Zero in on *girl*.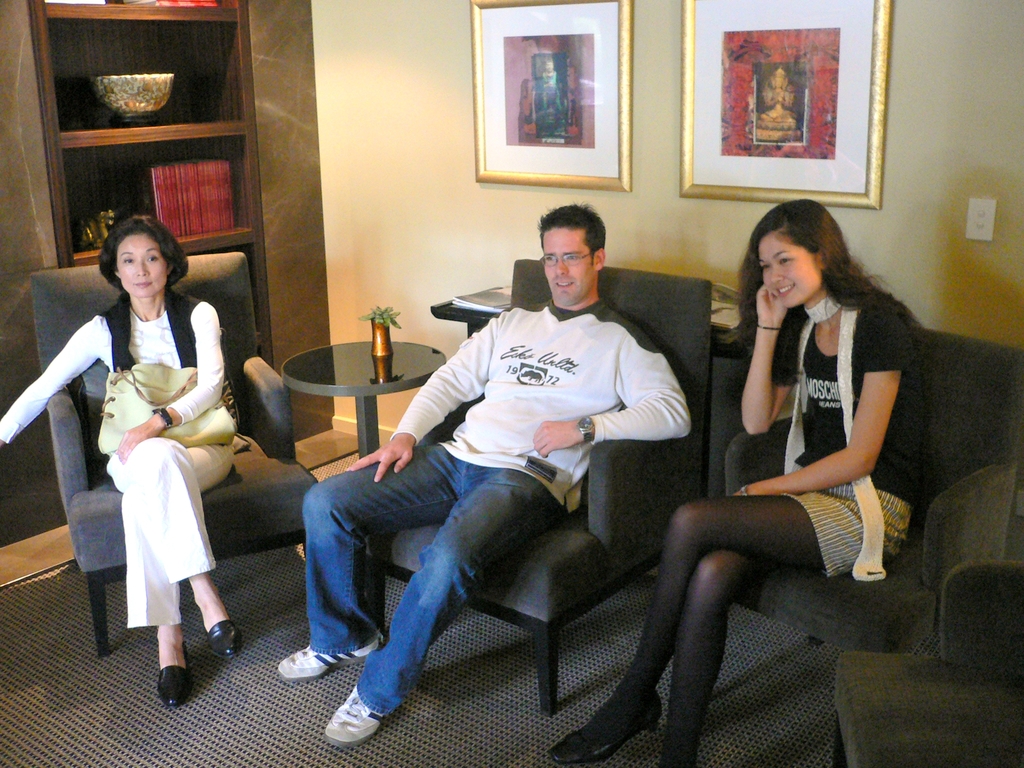
Zeroed in: 0, 227, 233, 695.
